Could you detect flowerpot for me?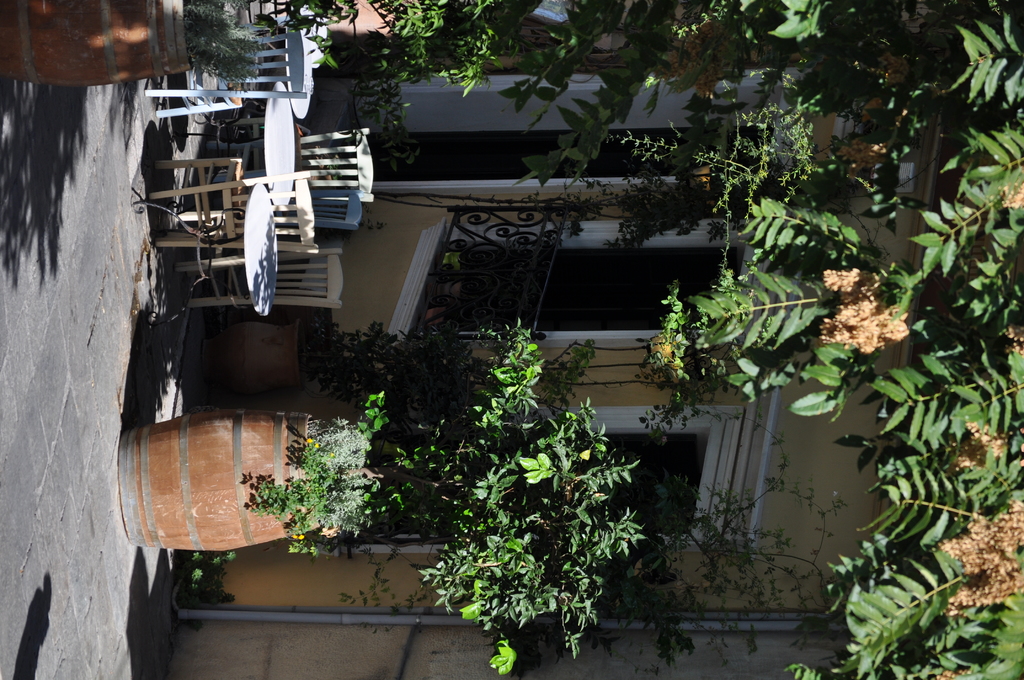
Detection result: <bbox>0, 0, 194, 89</bbox>.
